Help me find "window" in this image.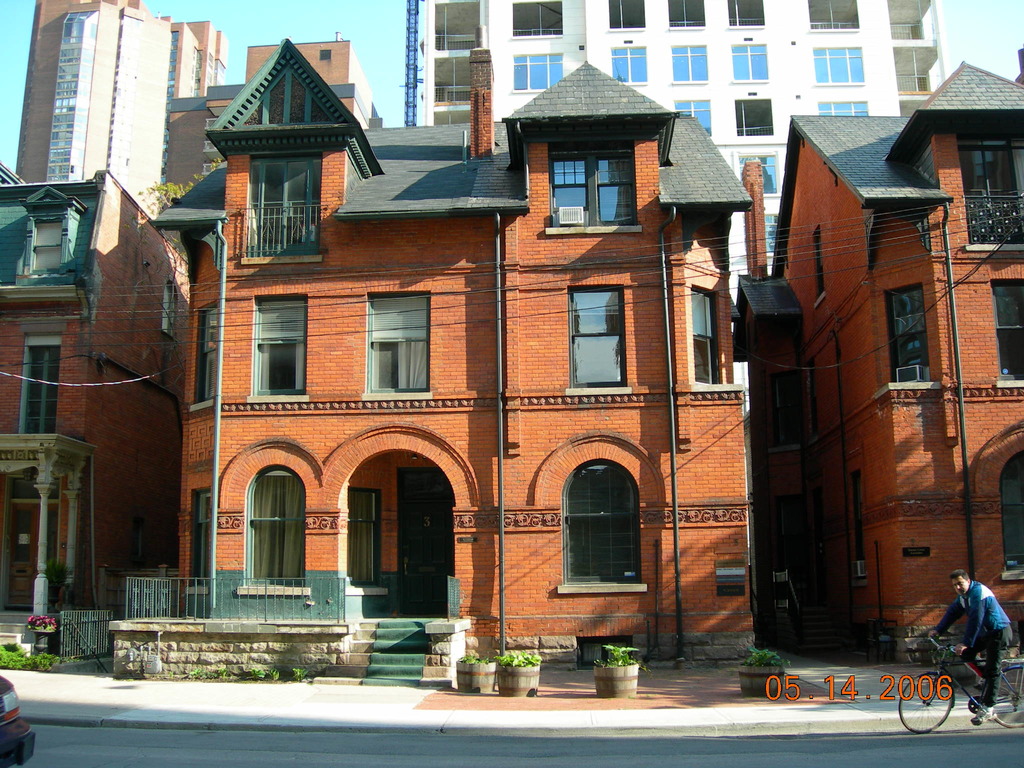
Found it: bbox(564, 281, 624, 389).
